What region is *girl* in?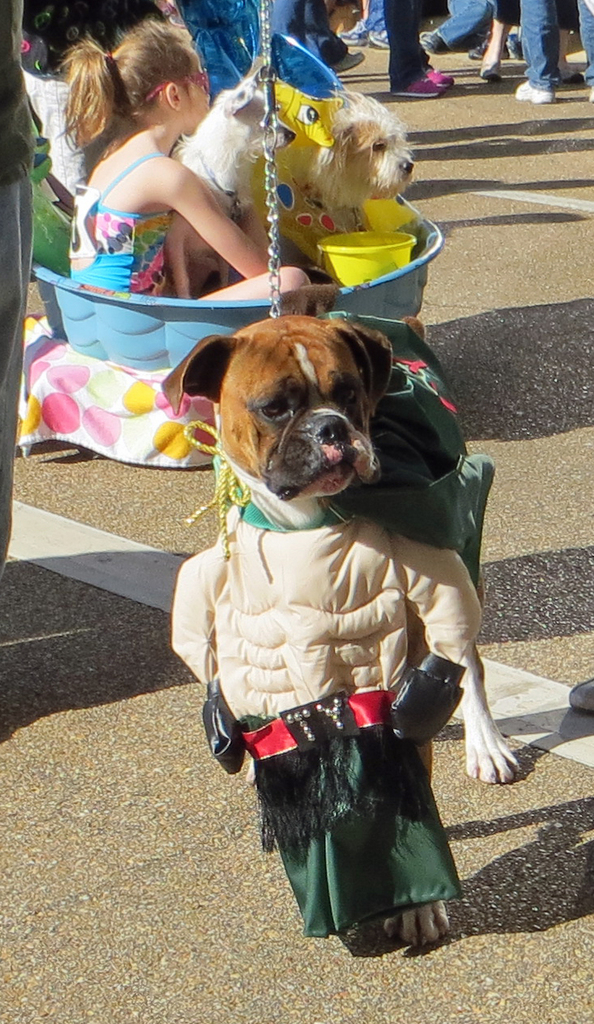
locate(54, 14, 314, 296).
